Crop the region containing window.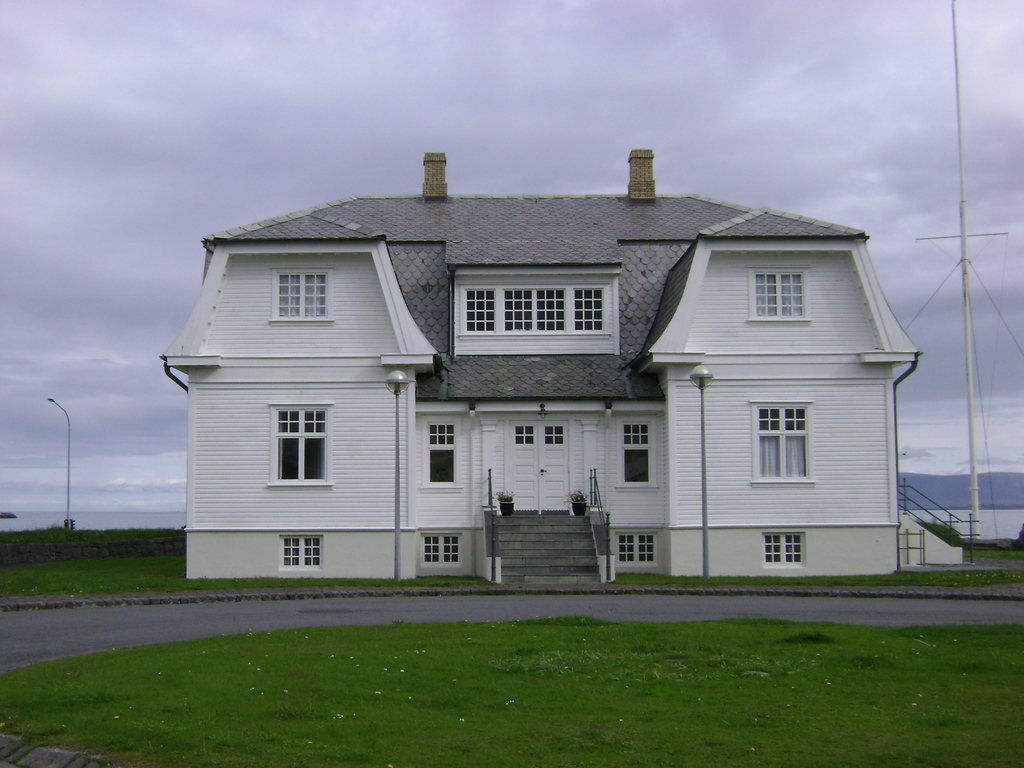
Crop region: x1=420, y1=532, x2=460, y2=567.
